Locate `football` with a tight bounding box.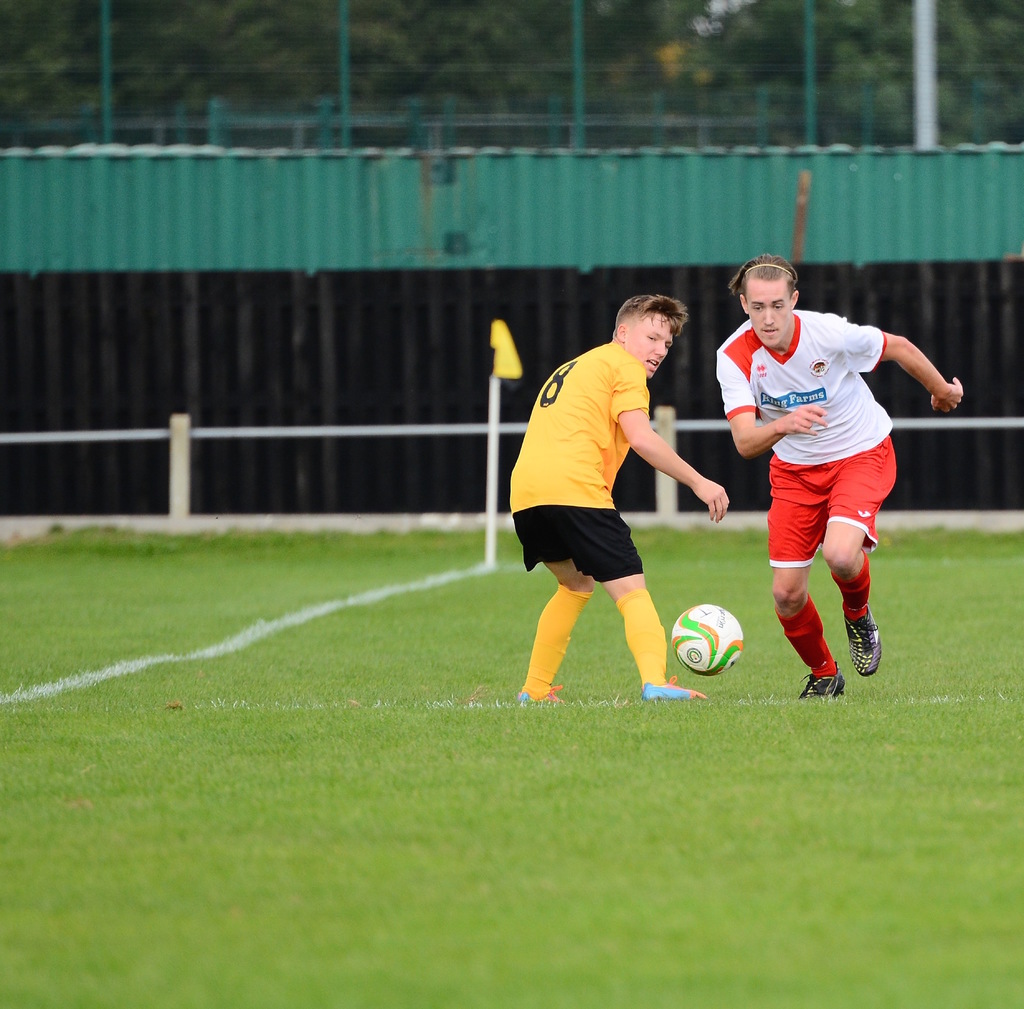
select_region(666, 601, 742, 677).
